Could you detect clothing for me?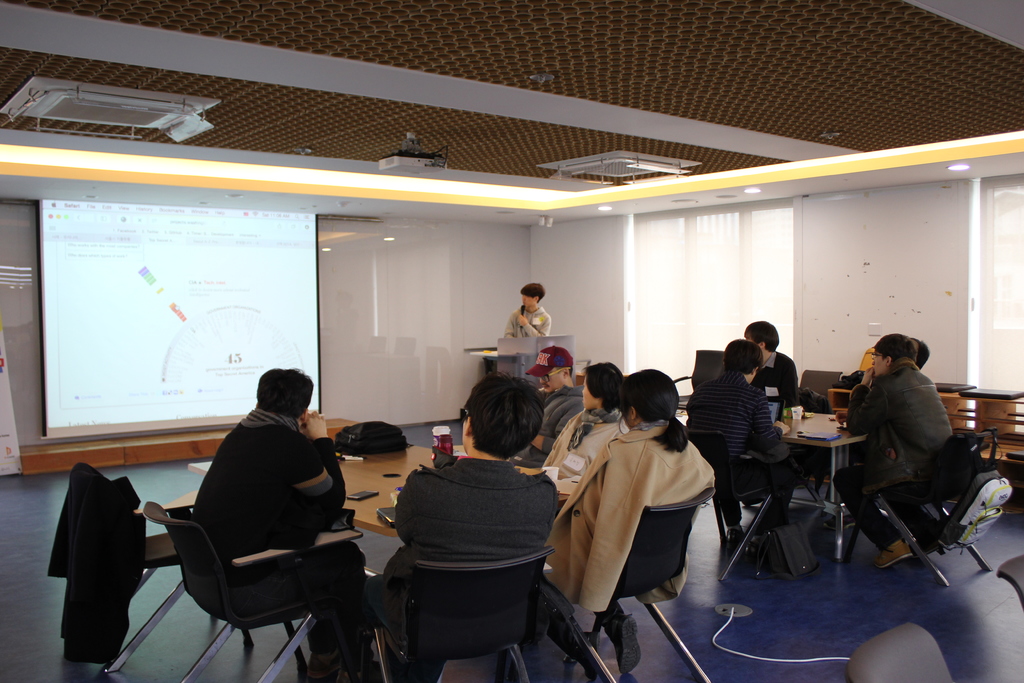
Detection result: (x1=188, y1=395, x2=373, y2=675).
